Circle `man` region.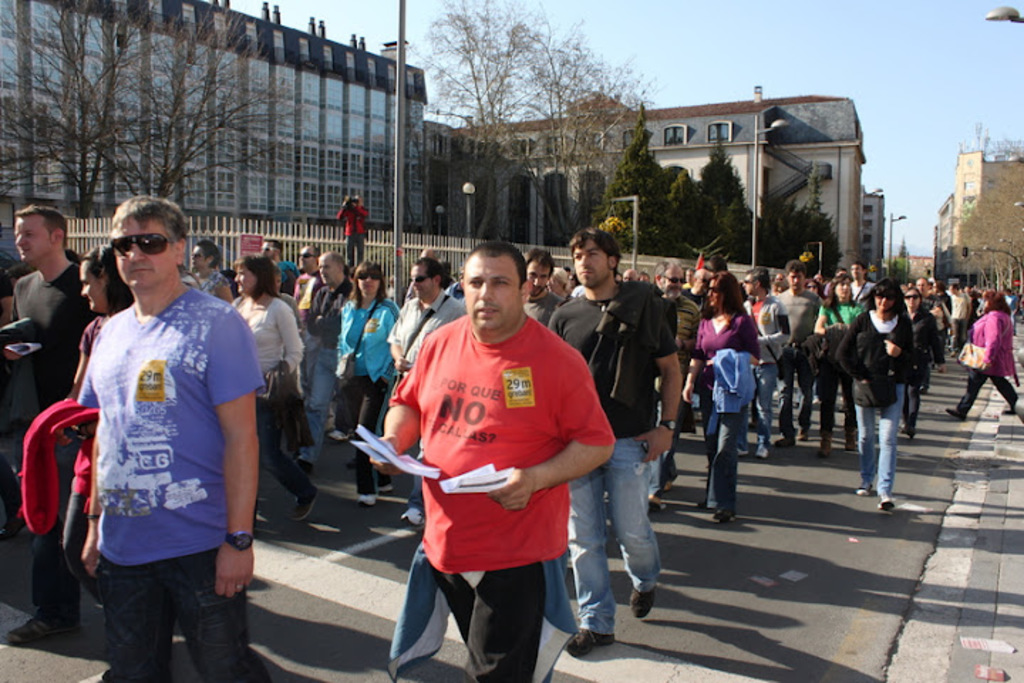
Region: 947, 283, 971, 351.
